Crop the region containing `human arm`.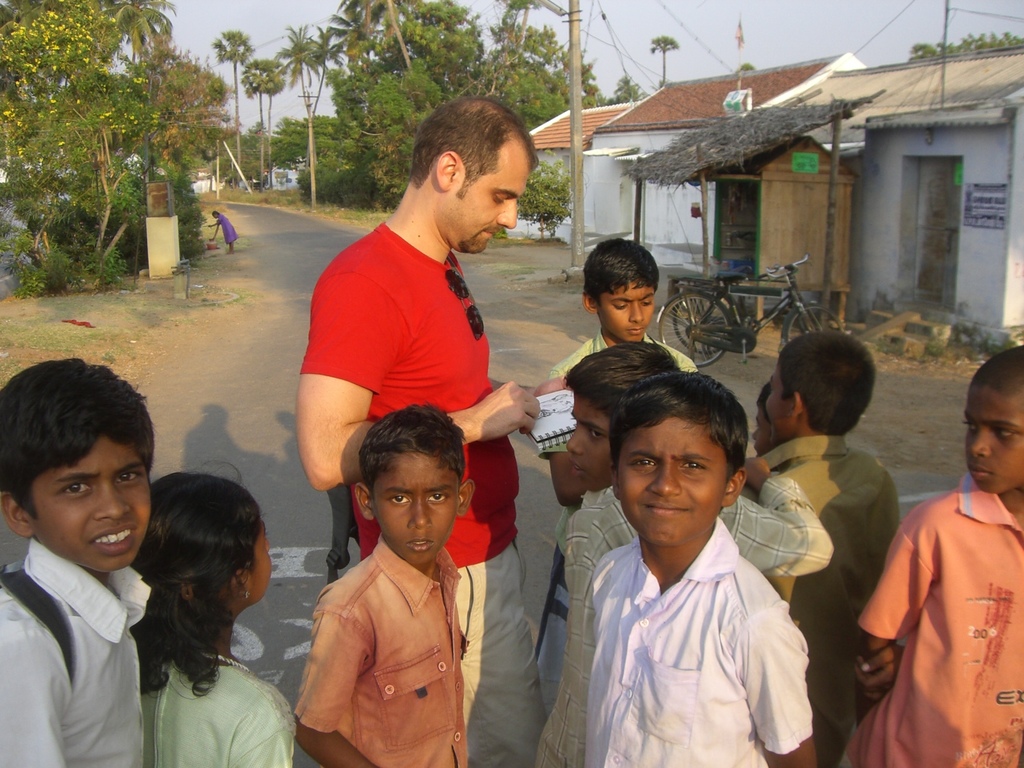
Crop region: 1/620/68/767.
